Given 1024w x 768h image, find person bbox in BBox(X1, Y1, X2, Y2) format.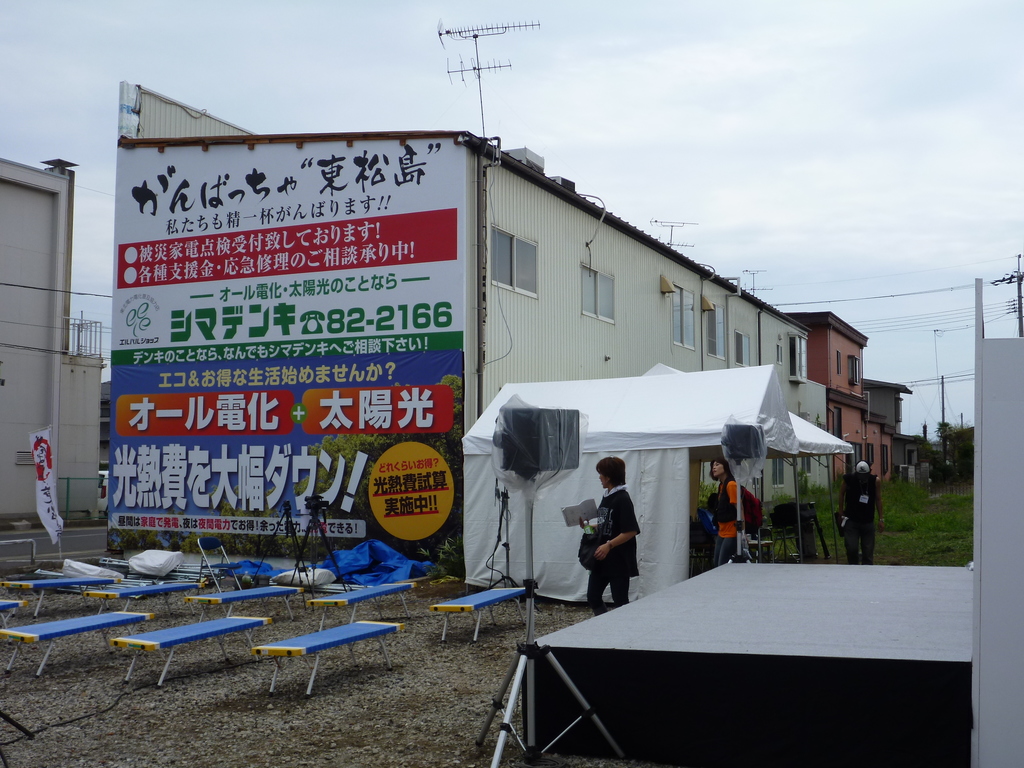
BBox(702, 456, 759, 564).
